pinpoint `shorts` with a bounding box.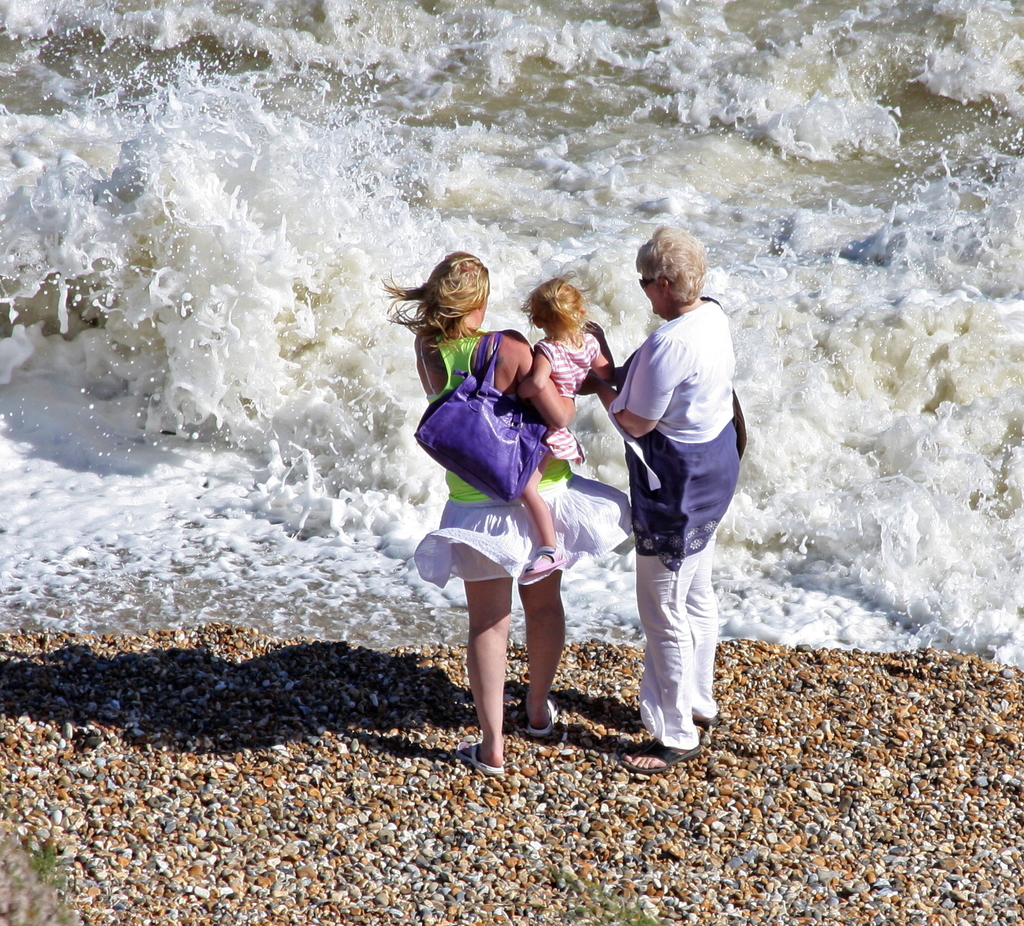
419,538,557,614.
